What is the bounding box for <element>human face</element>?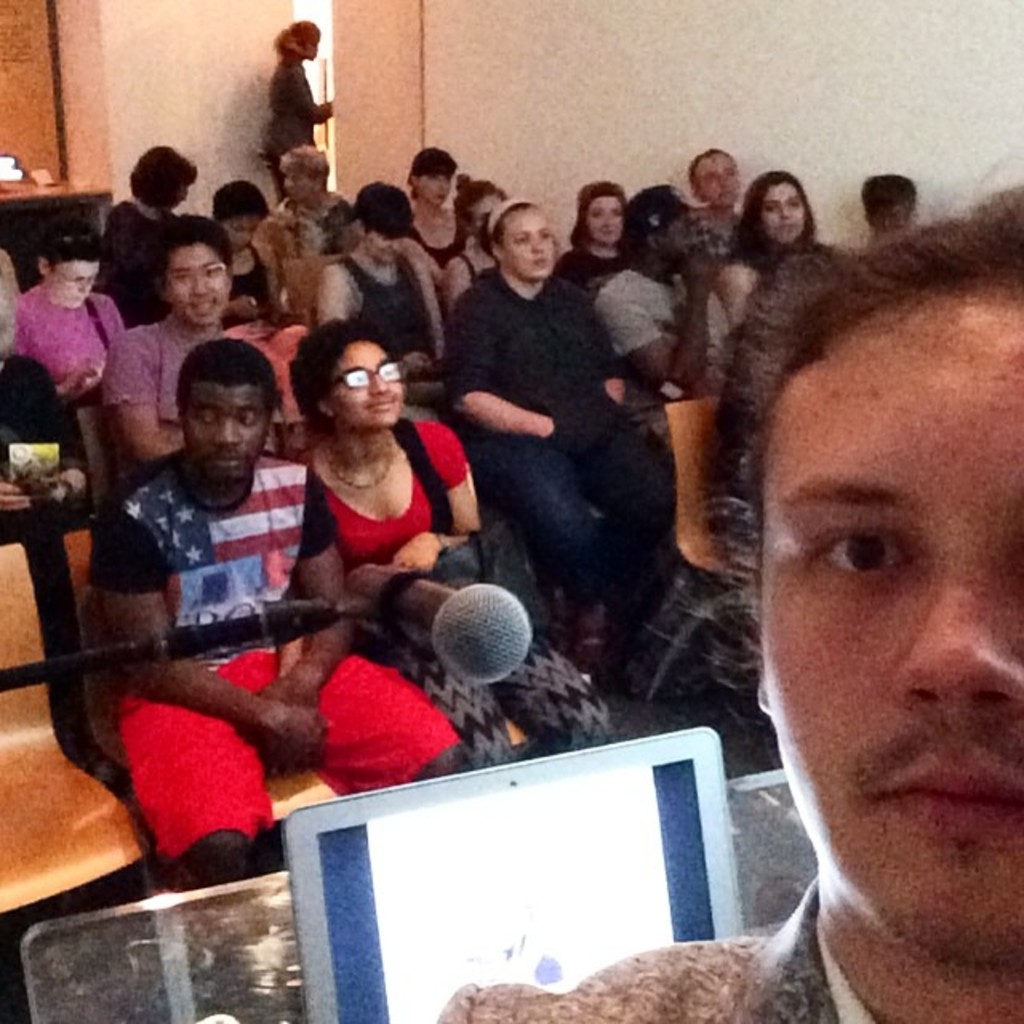
173/243/224/330.
